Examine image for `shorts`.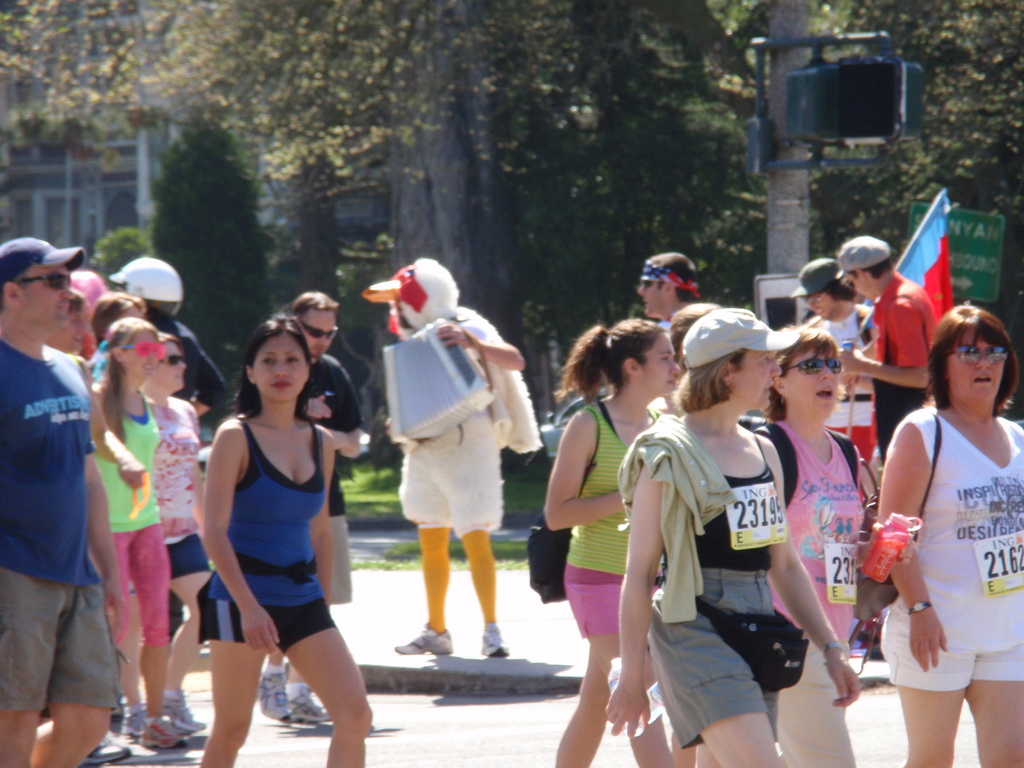
Examination result: box=[826, 426, 874, 497].
